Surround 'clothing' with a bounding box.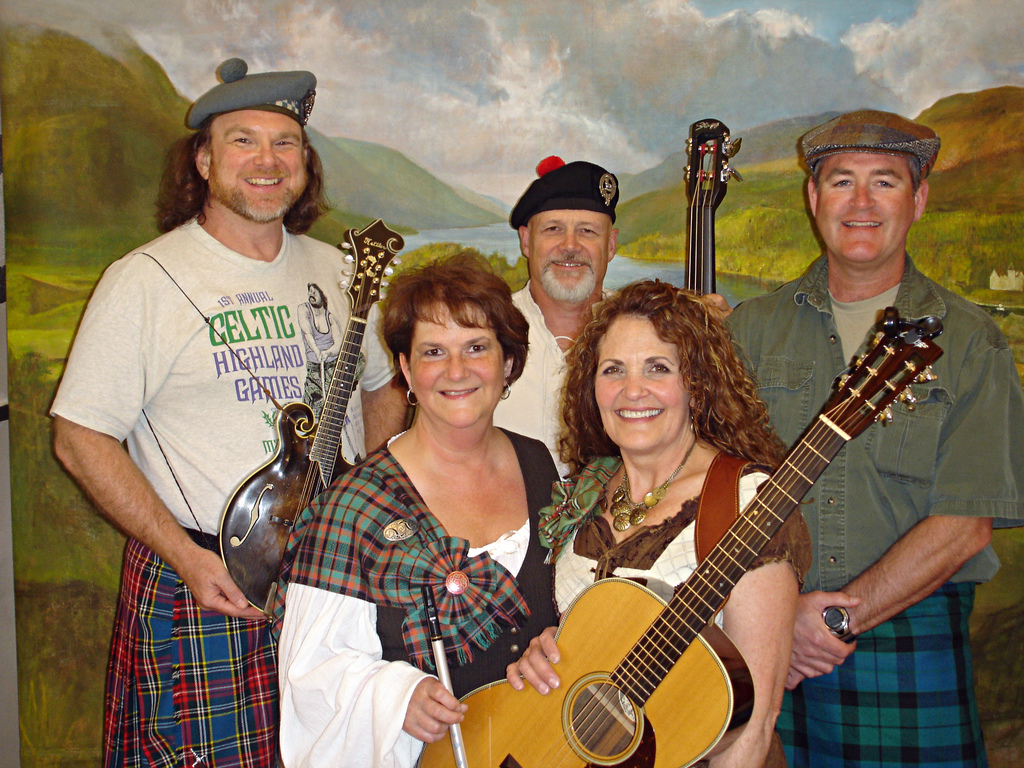
(271, 431, 561, 767).
